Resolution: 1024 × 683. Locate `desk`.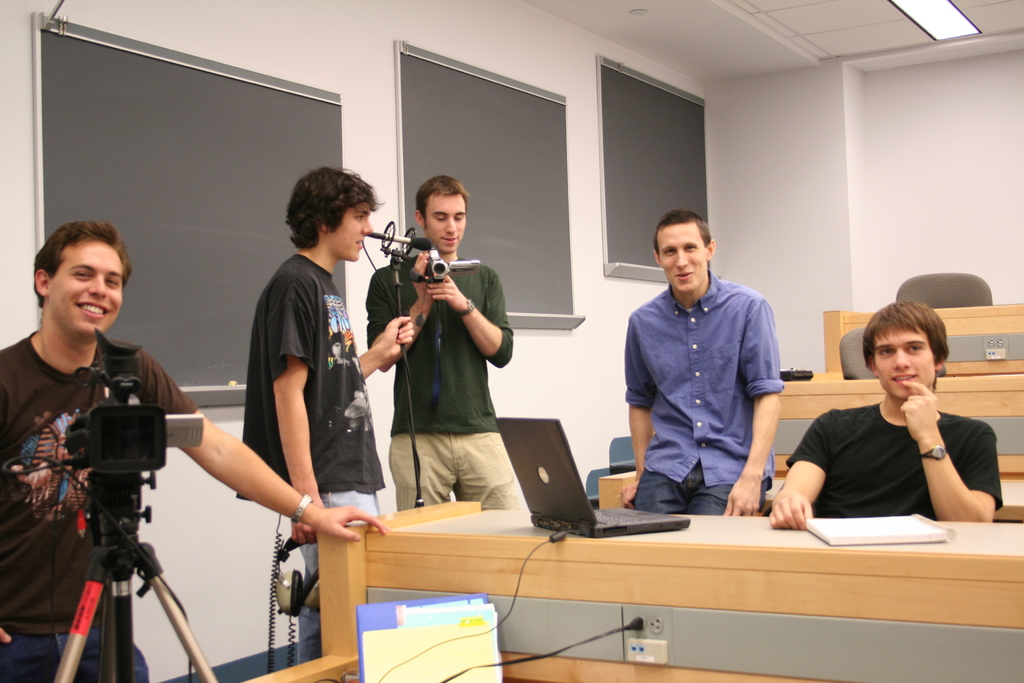
left=315, top=497, right=1023, bottom=682.
